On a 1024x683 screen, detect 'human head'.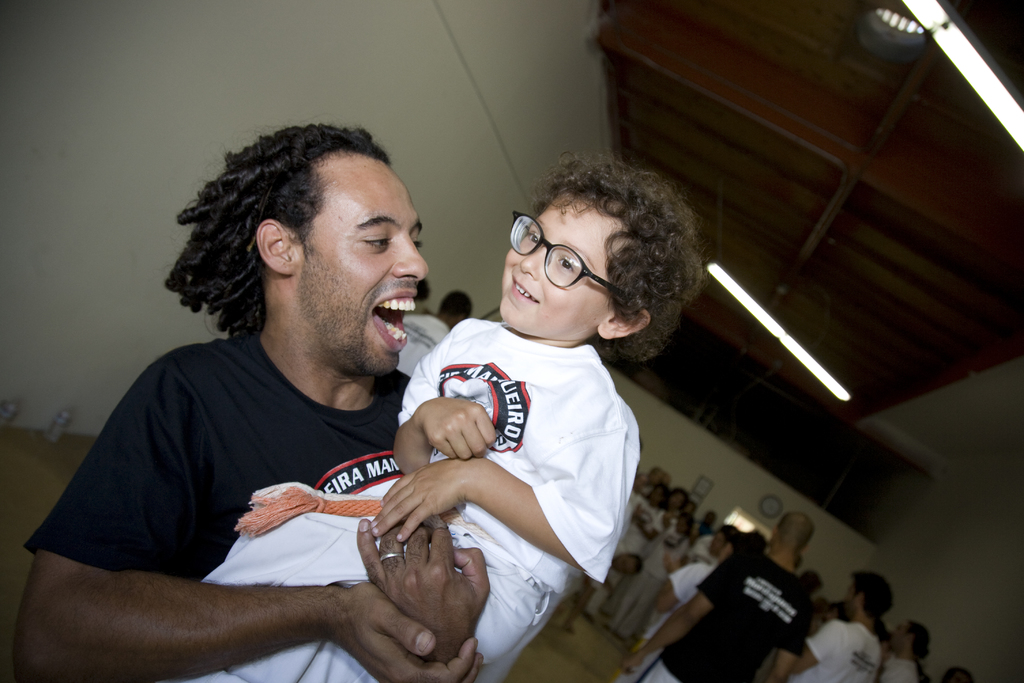
rect(651, 483, 667, 507).
